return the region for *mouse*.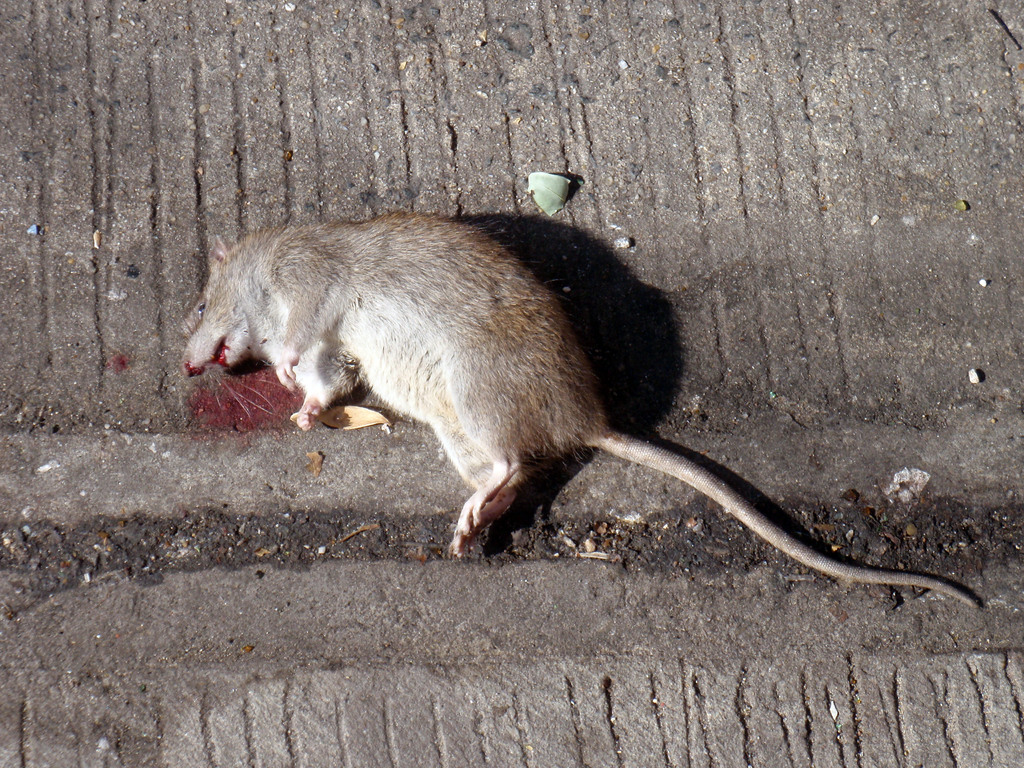
pyautogui.locateOnScreen(179, 211, 980, 607).
